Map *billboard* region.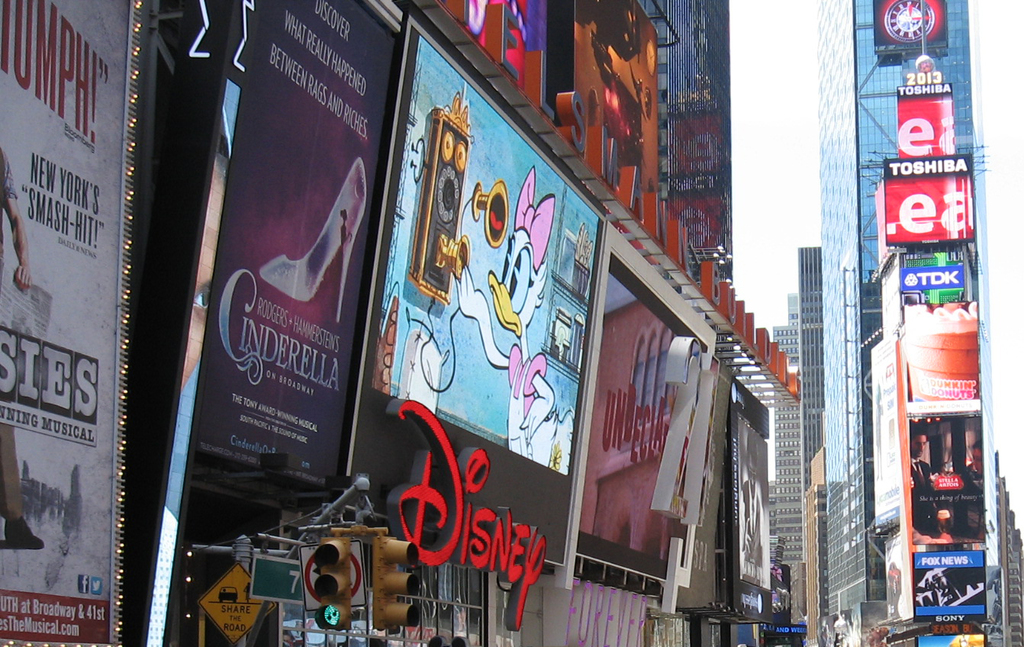
Mapped to Rect(178, 0, 401, 483).
